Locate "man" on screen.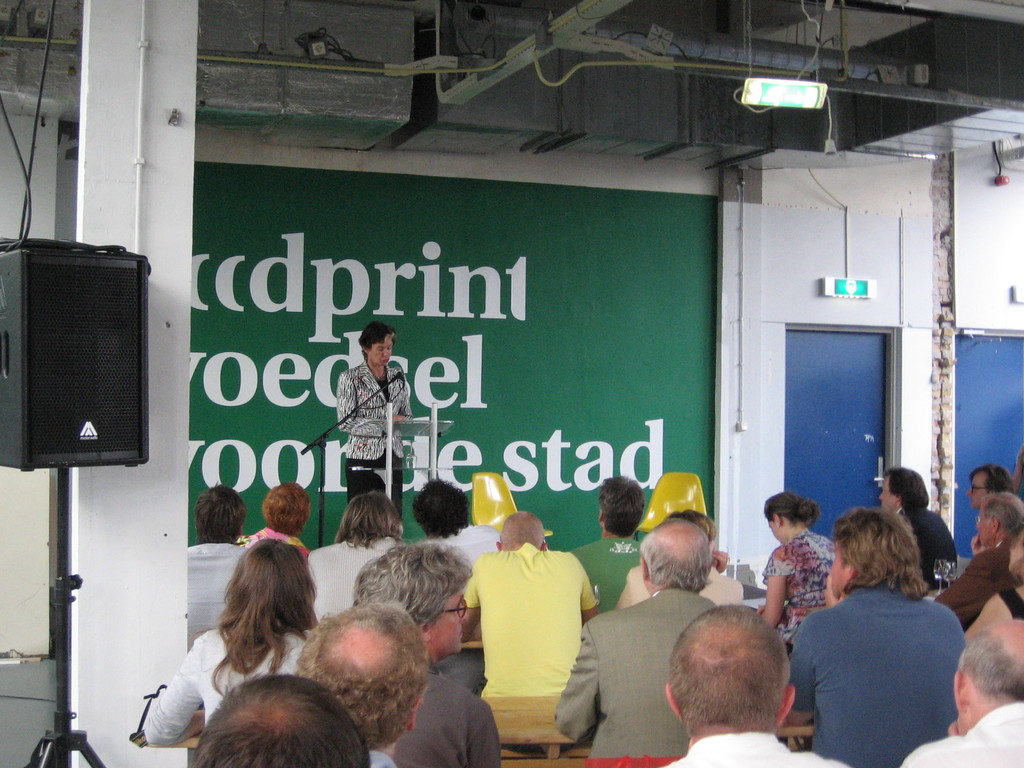
On screen at 904:616:1023:764.
